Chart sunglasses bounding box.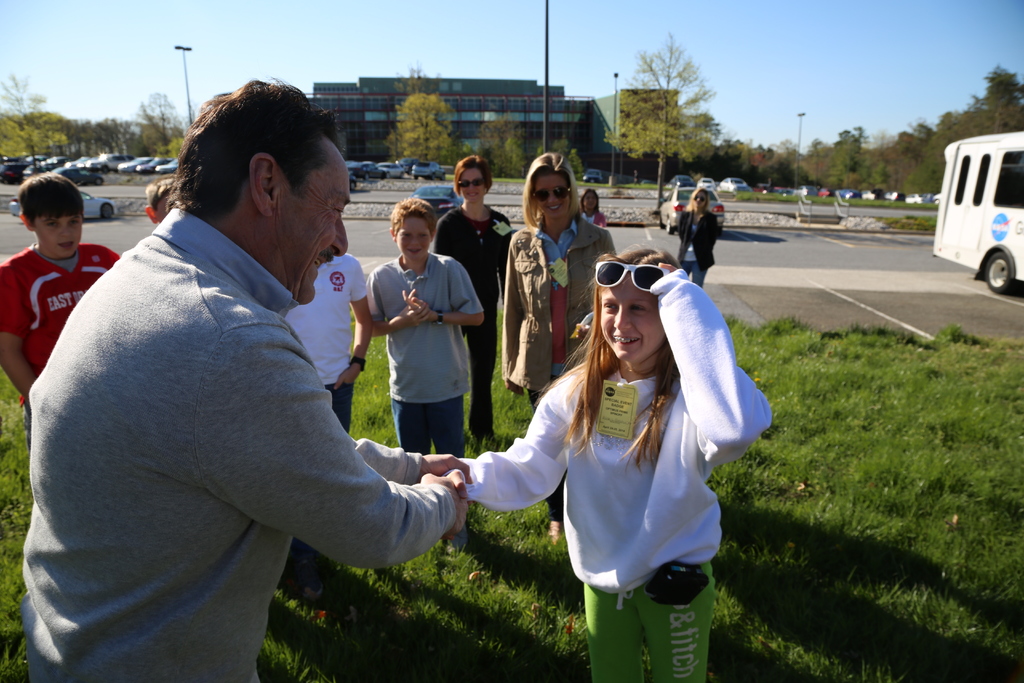
Charted: {"left": 590, "top": 260, "right": 669, "bottom": 292}.
